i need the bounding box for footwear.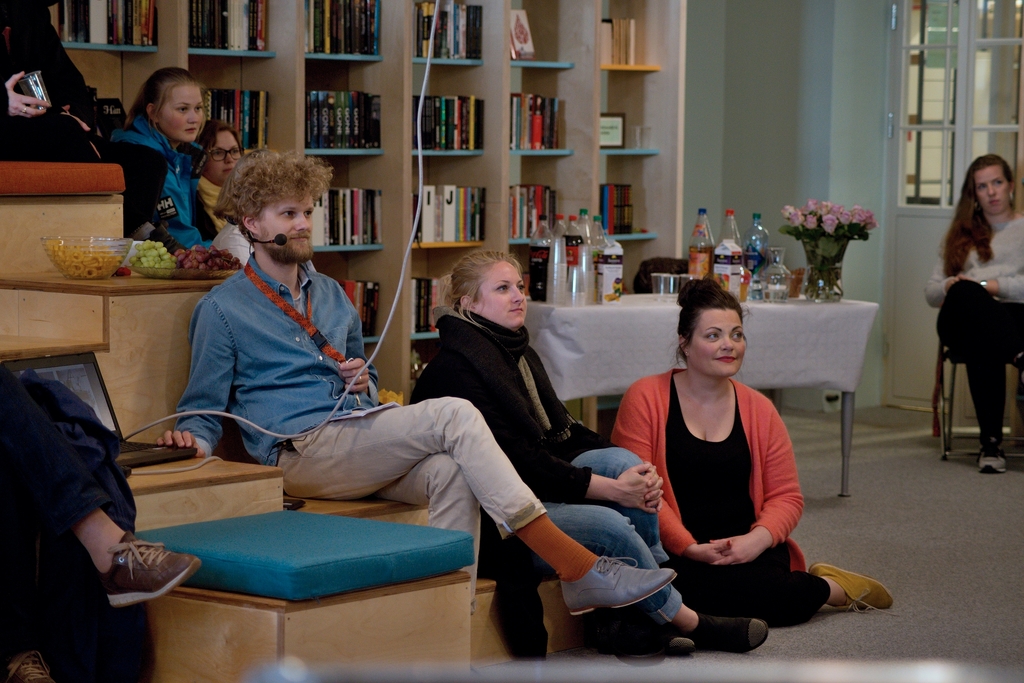
Here it is: BBox(99, 536, 199, 609).
